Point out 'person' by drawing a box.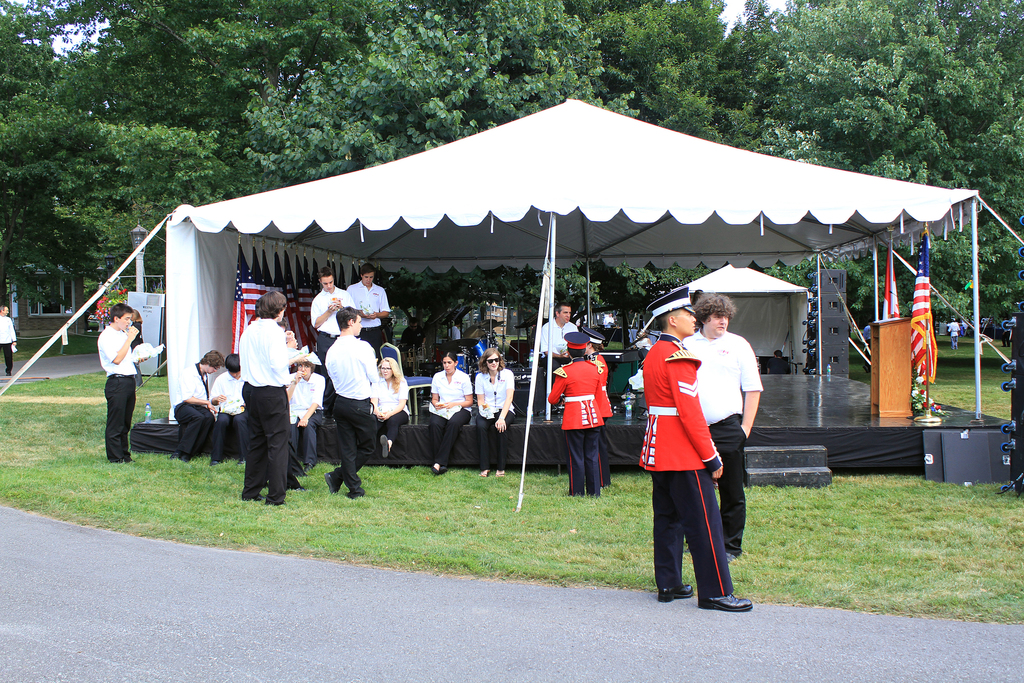
[476, 349, 520, 475].
